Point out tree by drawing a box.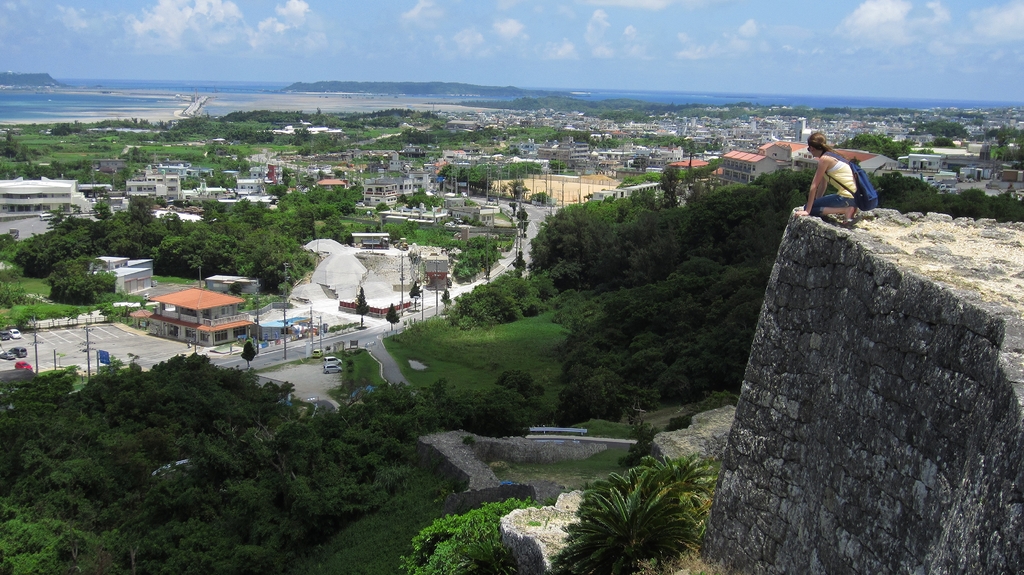
box=[559, 439, 723, 562].
